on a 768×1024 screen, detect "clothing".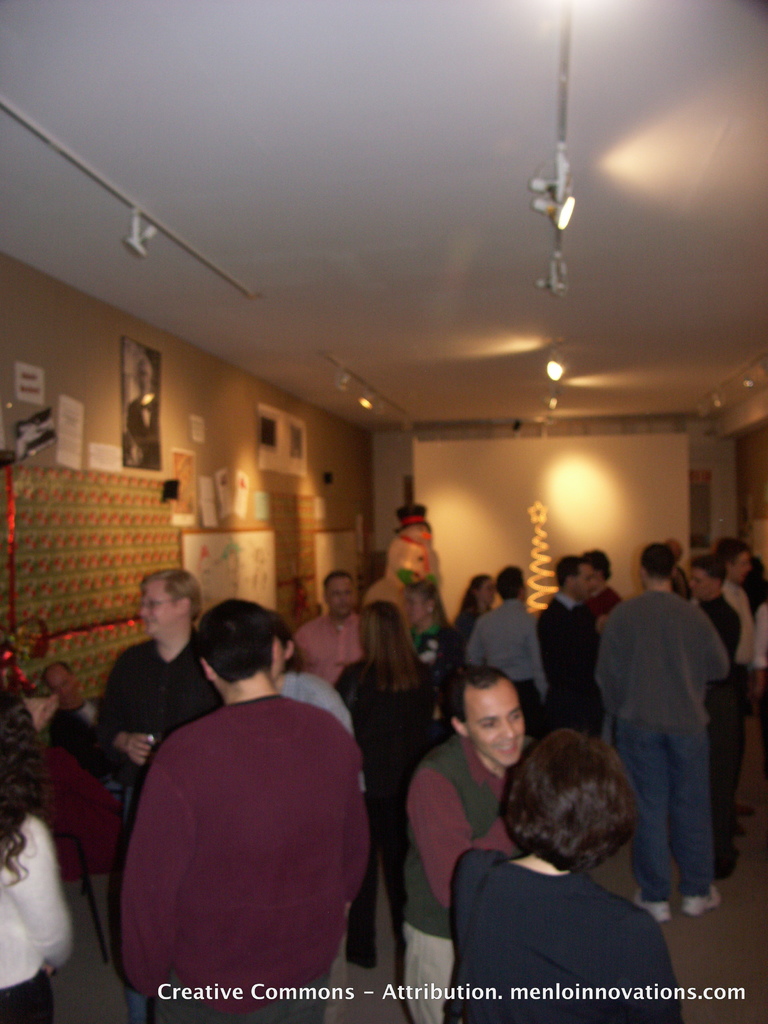
[467, 600, 555, 721].
